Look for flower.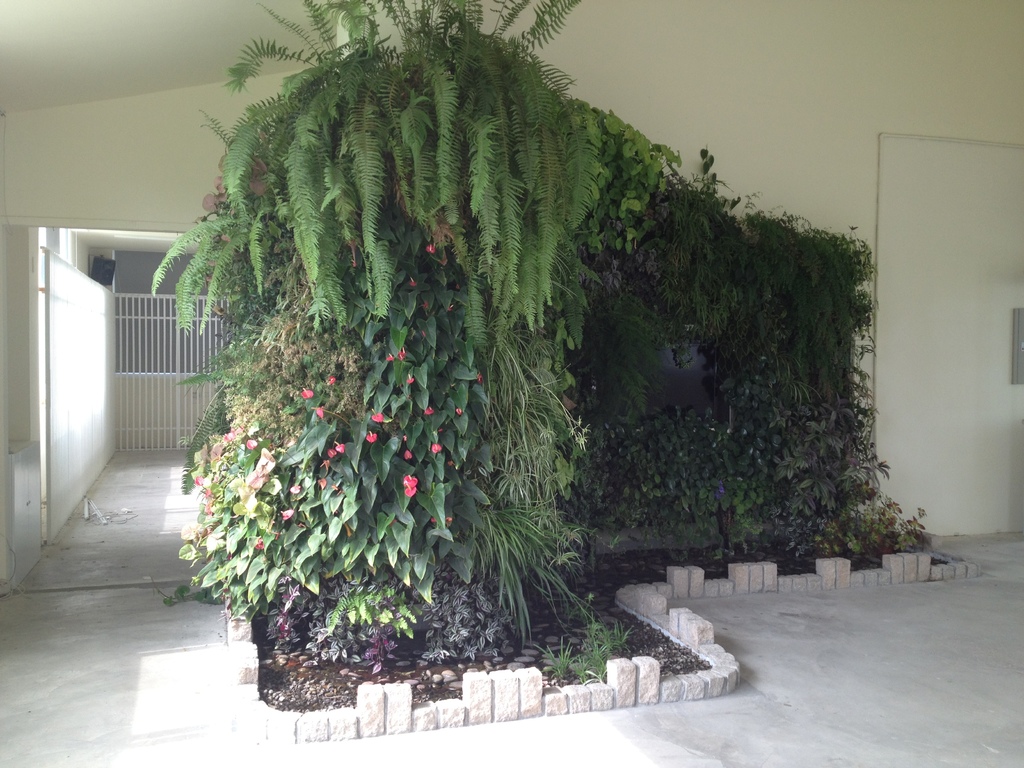
Found: detection(423, 242, 442, 254).
